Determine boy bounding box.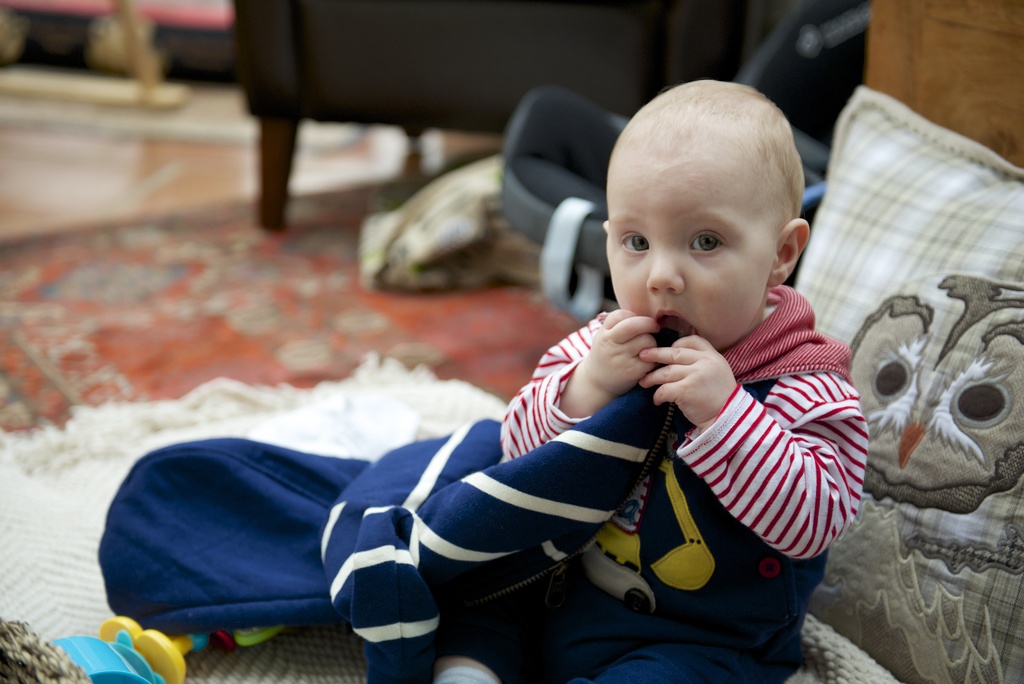
Determined: (left=260, top=87, right=865, bottom=644).
